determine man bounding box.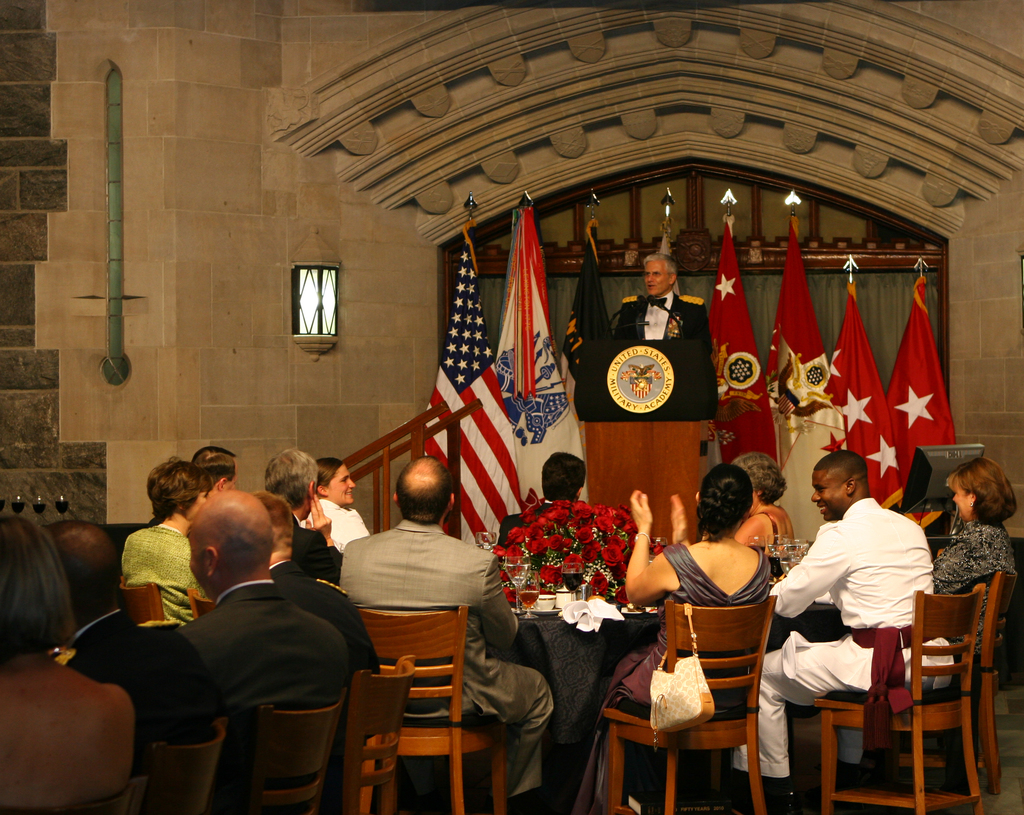
Determined: crop(266, 449, 340, 590).
